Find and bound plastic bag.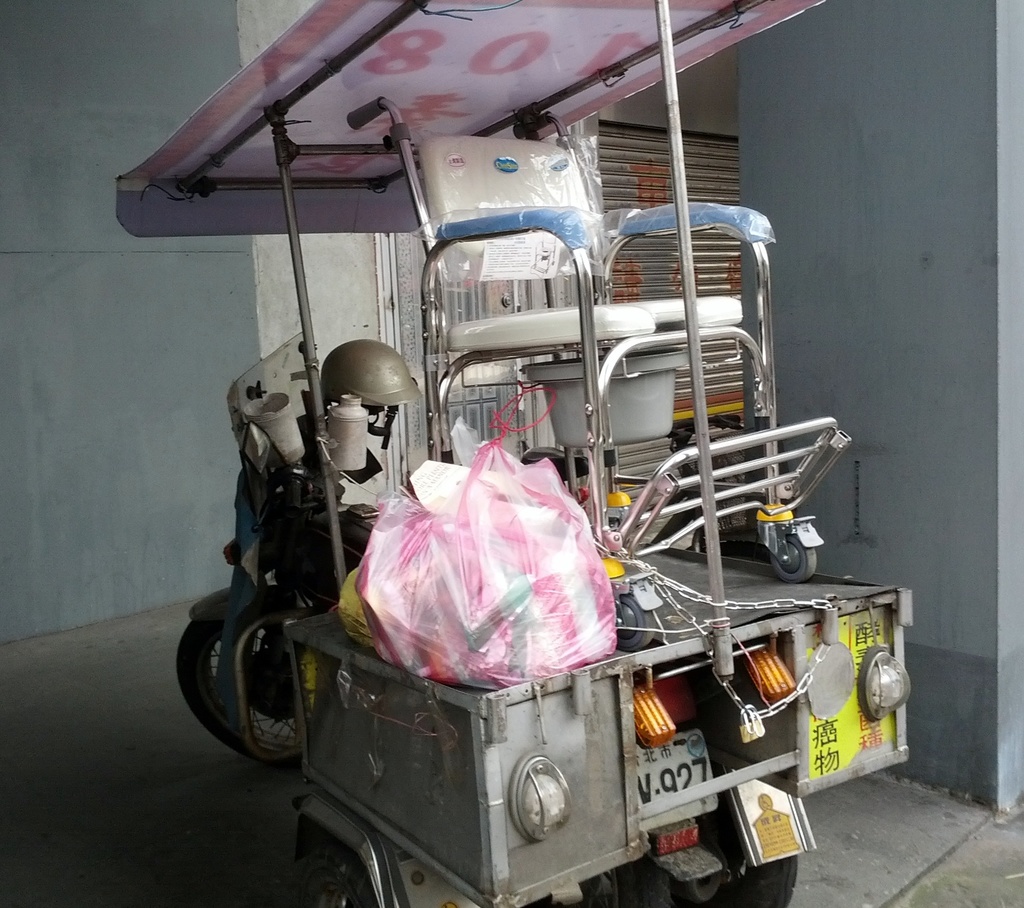
Bound: 329,558,387,662.
